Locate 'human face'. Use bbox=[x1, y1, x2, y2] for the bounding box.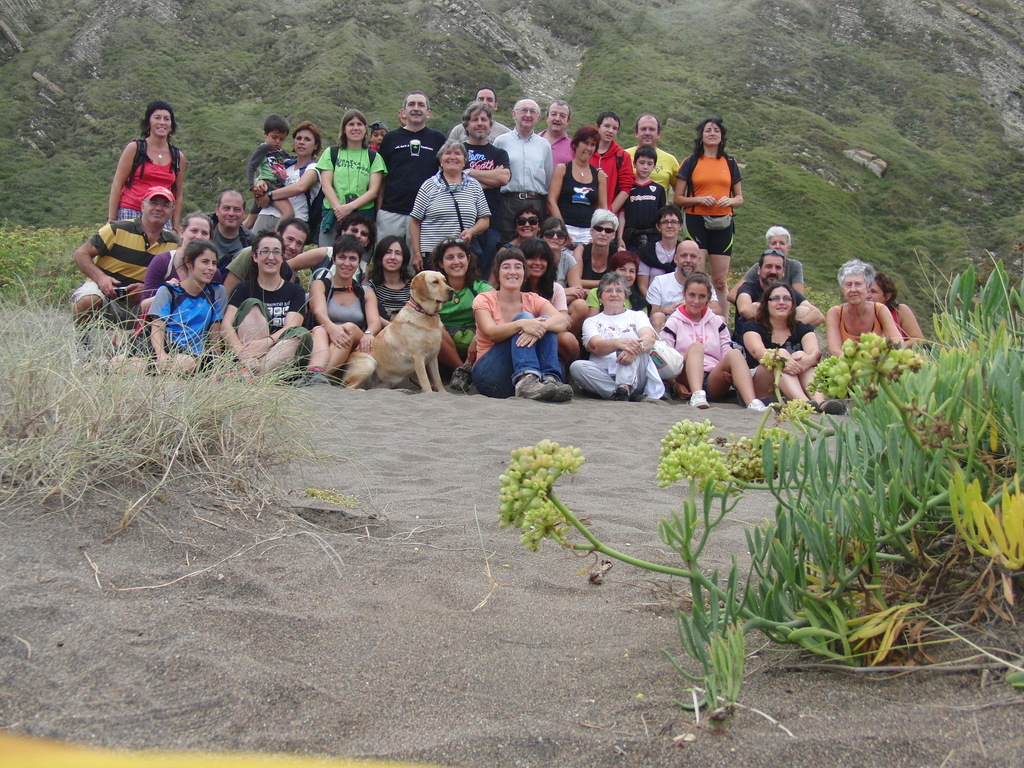
bbox=[371, 127, 385, 147].
